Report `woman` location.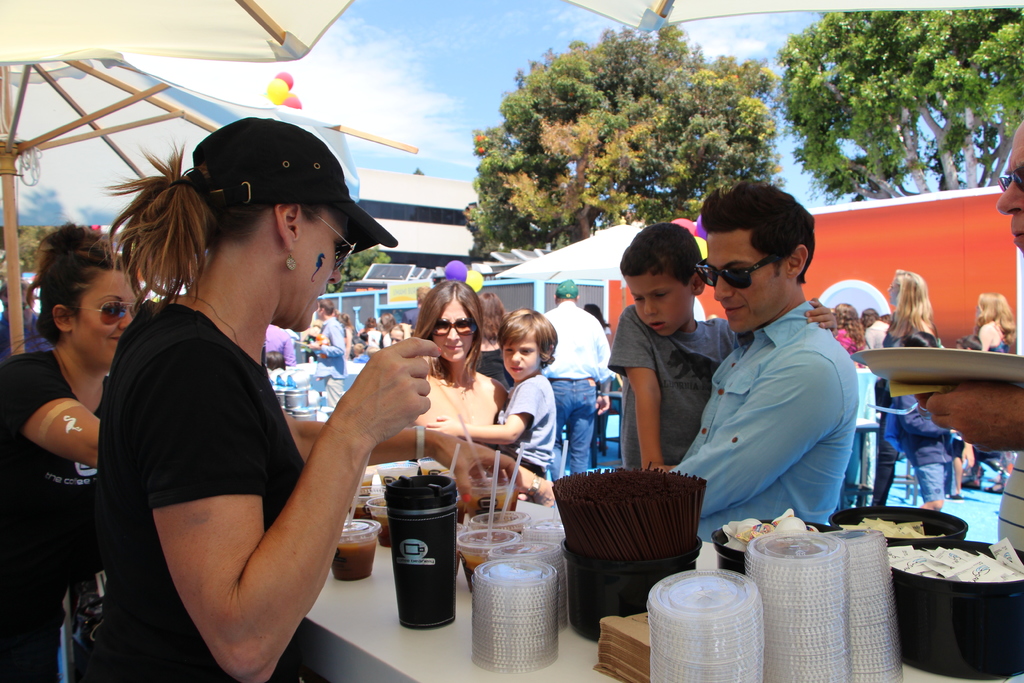
Report: x1=829 y1=297 x2=866 y2=362.
